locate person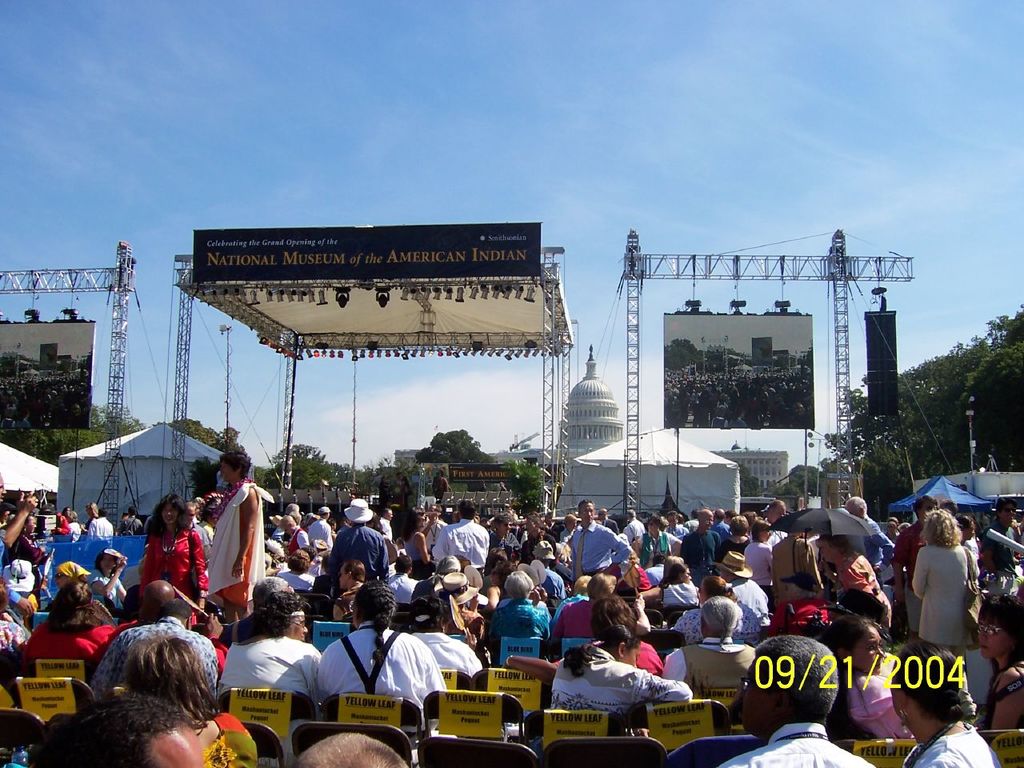
842:494:898:588
